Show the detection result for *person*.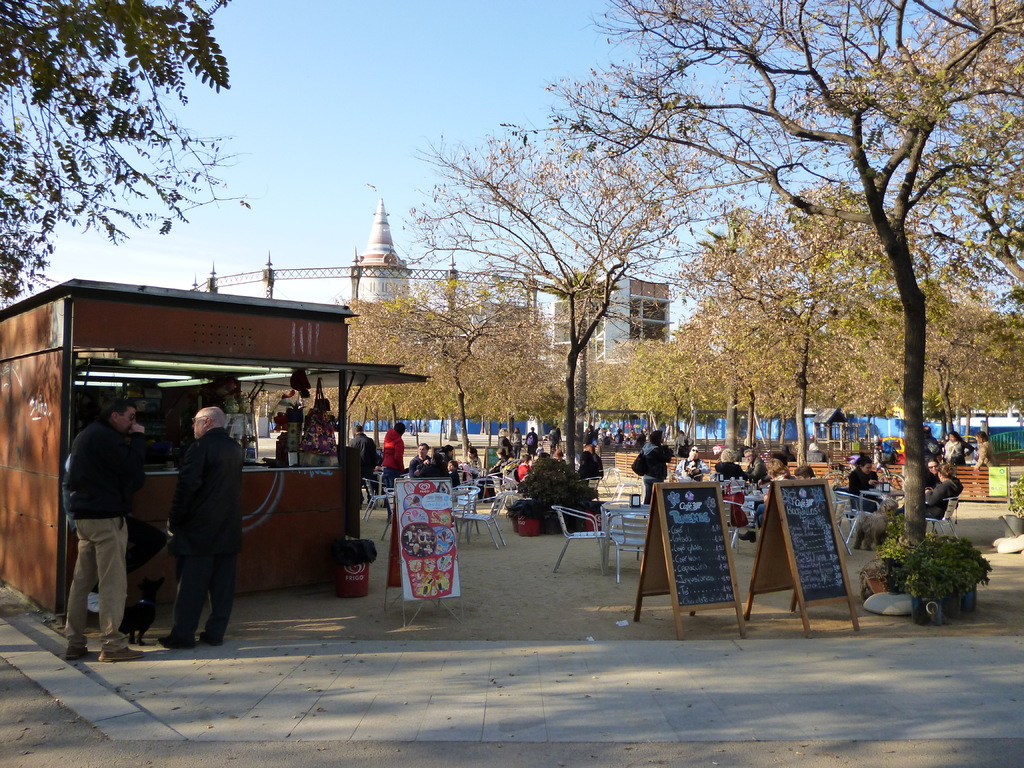
903, 463, 959, 524.
